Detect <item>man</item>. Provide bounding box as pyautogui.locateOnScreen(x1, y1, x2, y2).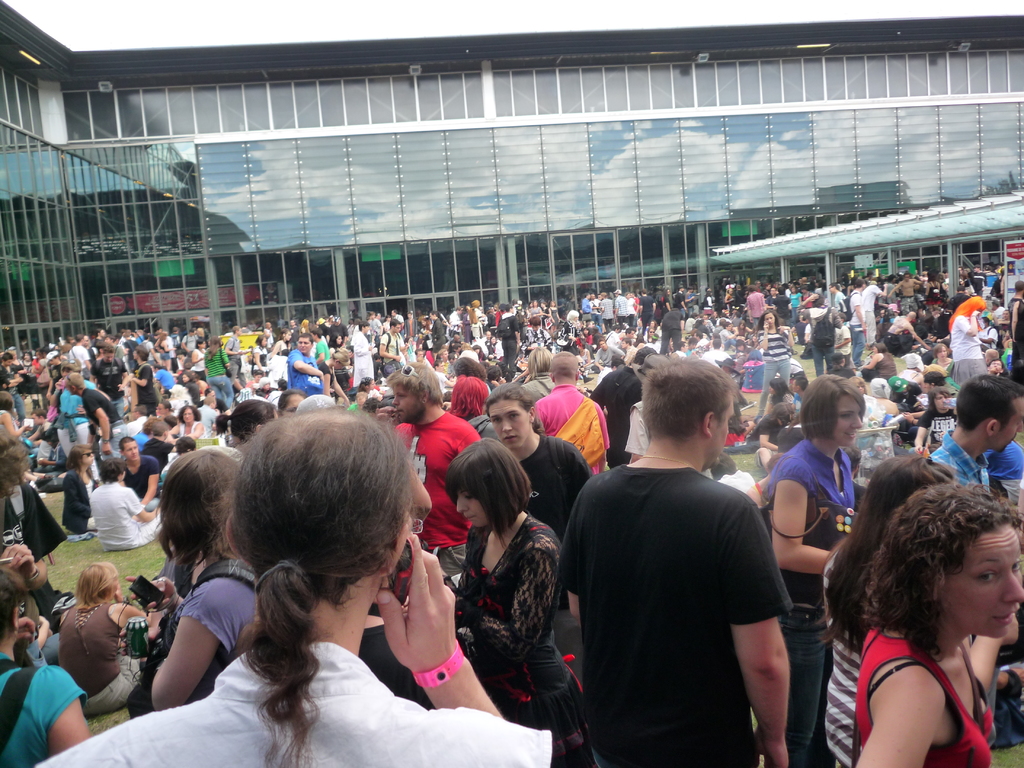
pyautogui.locateOnScreen(126, 333, 137, 365).
